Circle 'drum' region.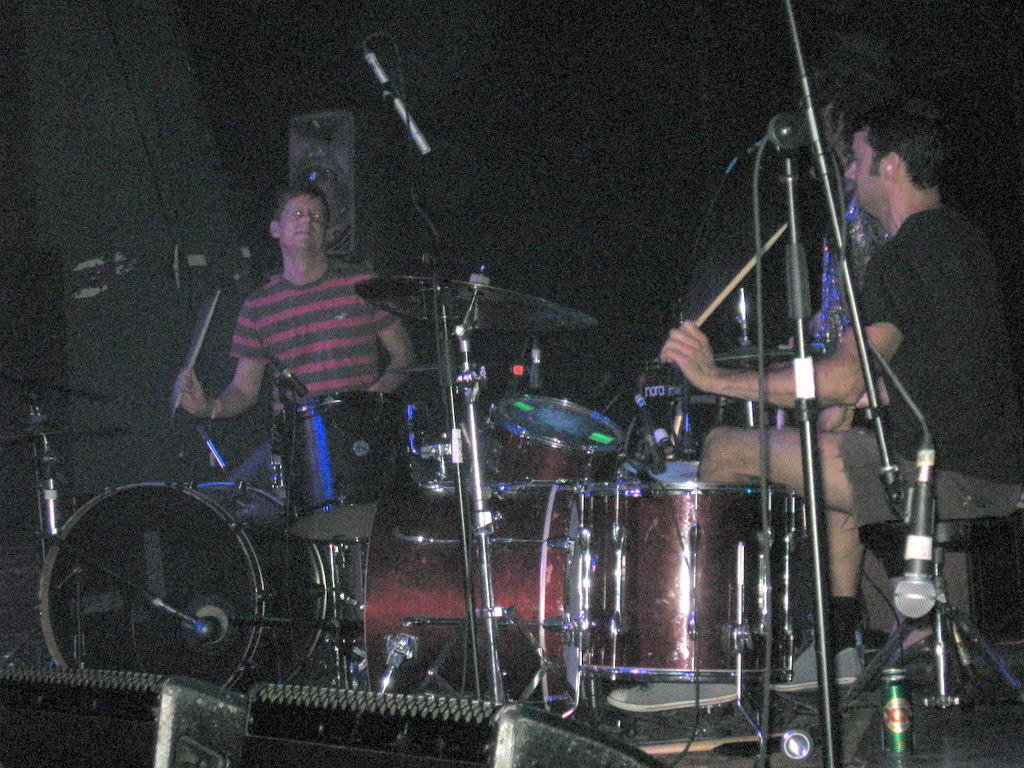
Region: [left=614, top=460, right=697, bottom=482].
